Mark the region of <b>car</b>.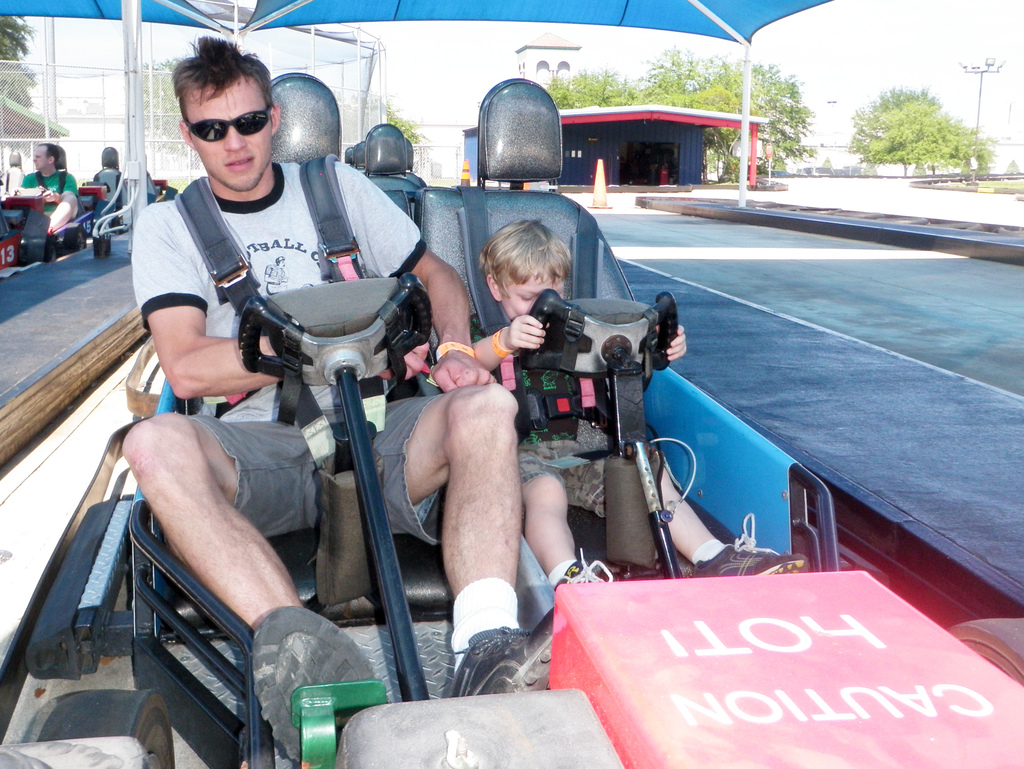
Region: <bbox>849, 165, 863, 175</bbox>.
